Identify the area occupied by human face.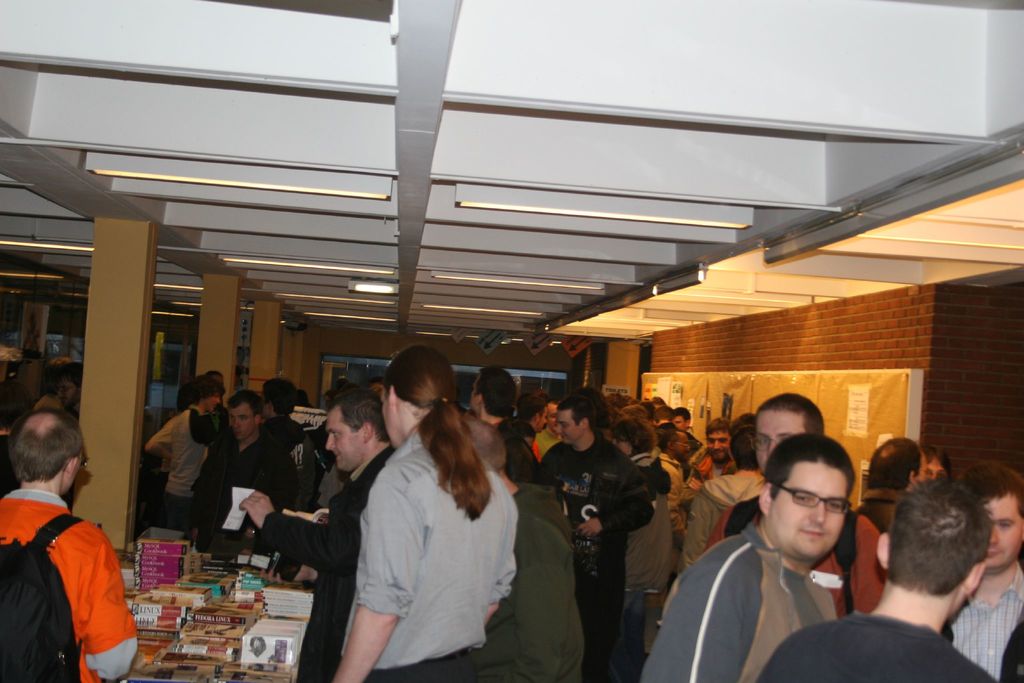
Area: <bbox>755, 407, 808, 465</bbox>.
